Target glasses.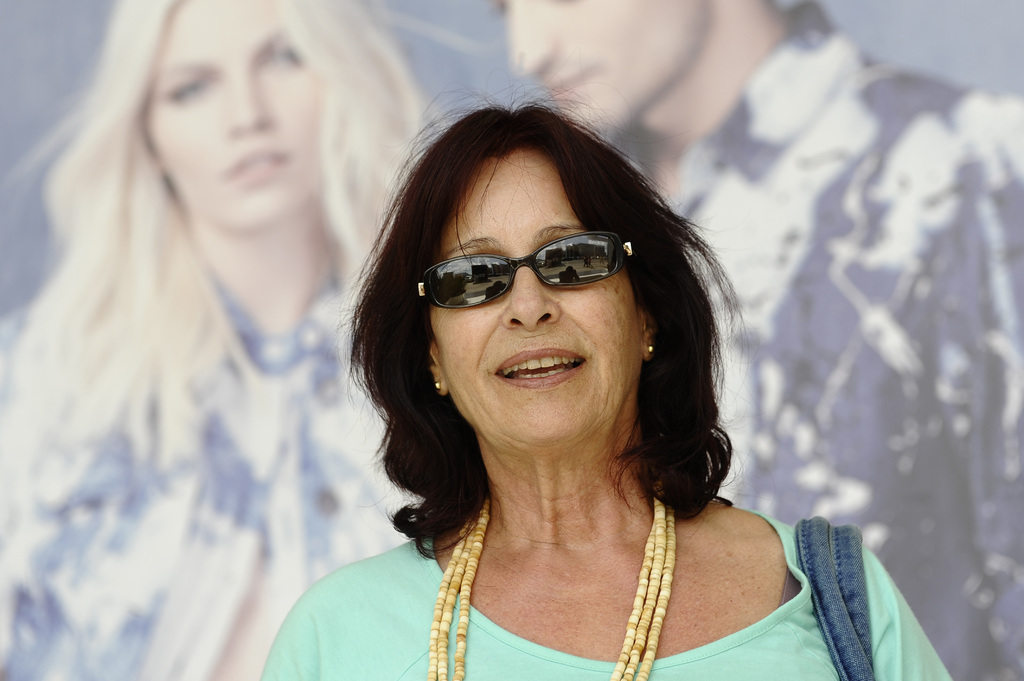
Target region: [x1=410, y1=233, x2=641, y2=314].
